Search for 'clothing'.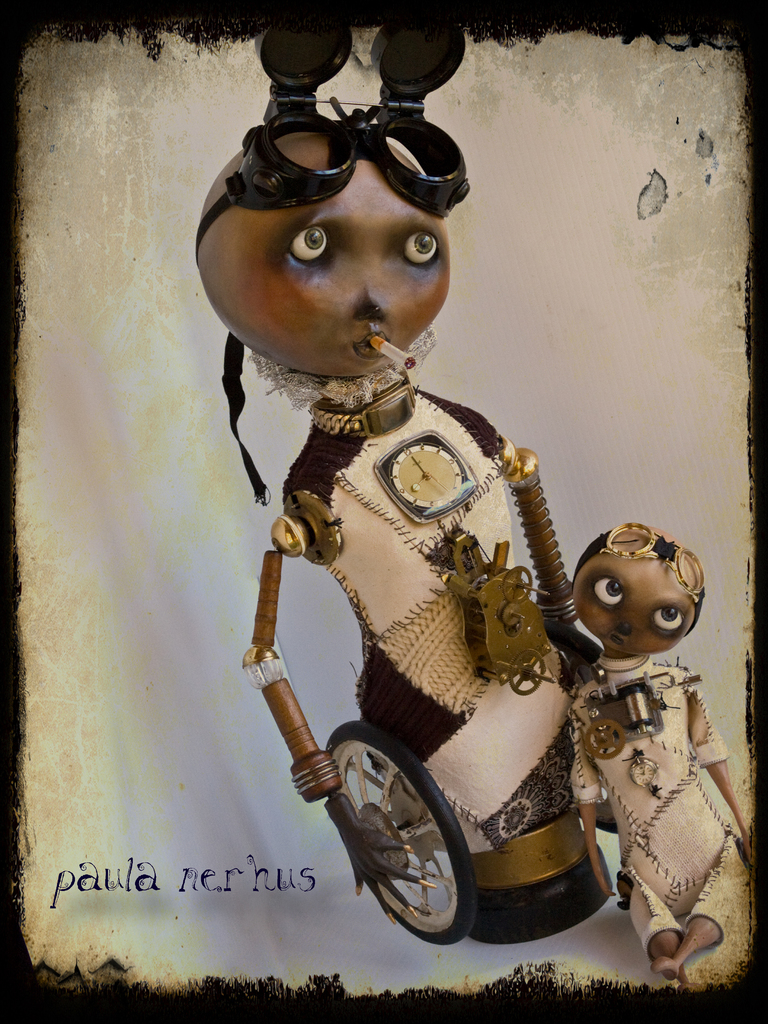
Found at box=[560, 650, 753, 961].
